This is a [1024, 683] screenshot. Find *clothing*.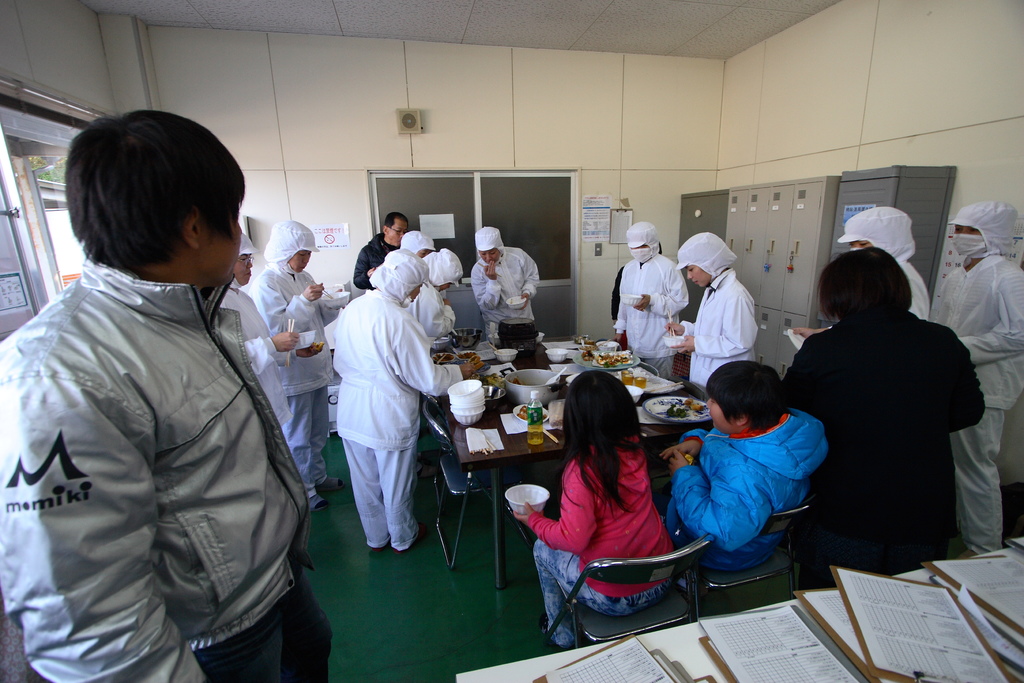
Bounding box: [776, 307, 989, 589].
